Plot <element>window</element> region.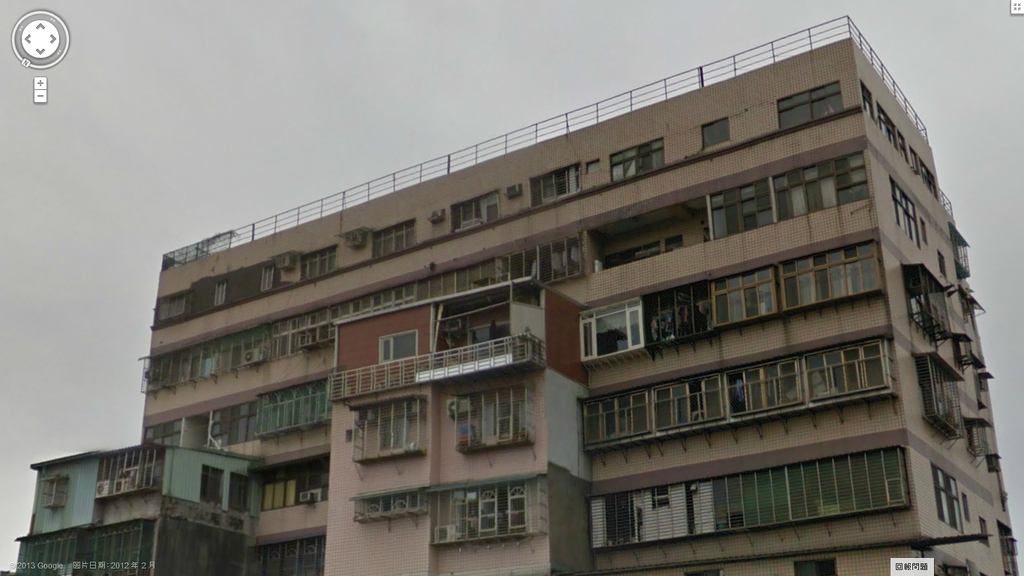
Plotted at bbox=[978, 370, 997, 395].
